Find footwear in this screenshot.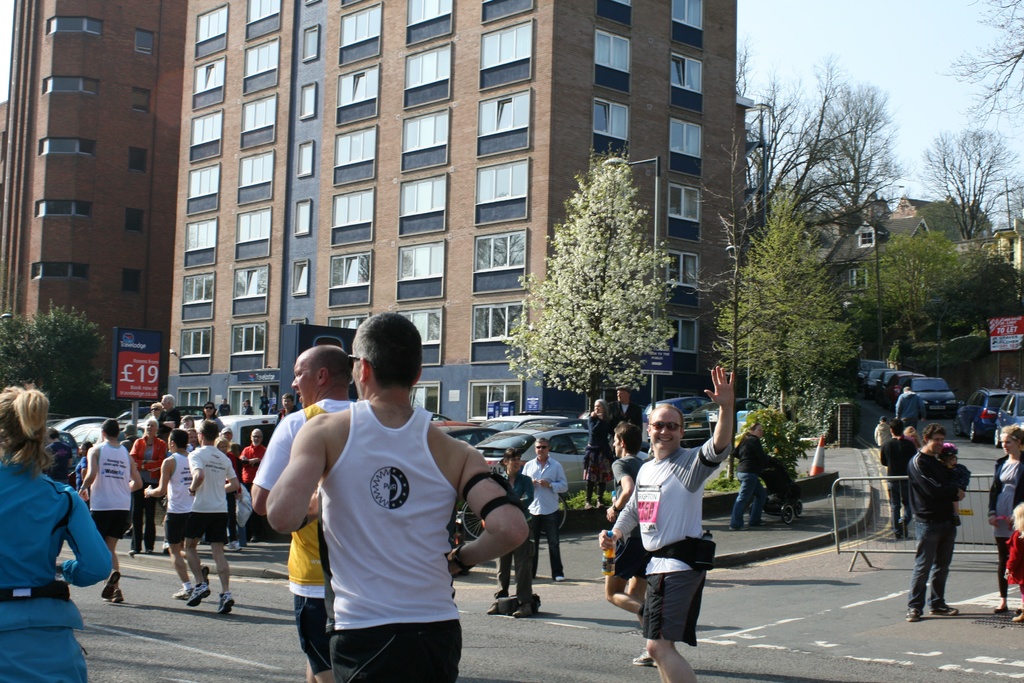
The bounding box for footwear is (left=187, top=584, right=206, bottom=609).
